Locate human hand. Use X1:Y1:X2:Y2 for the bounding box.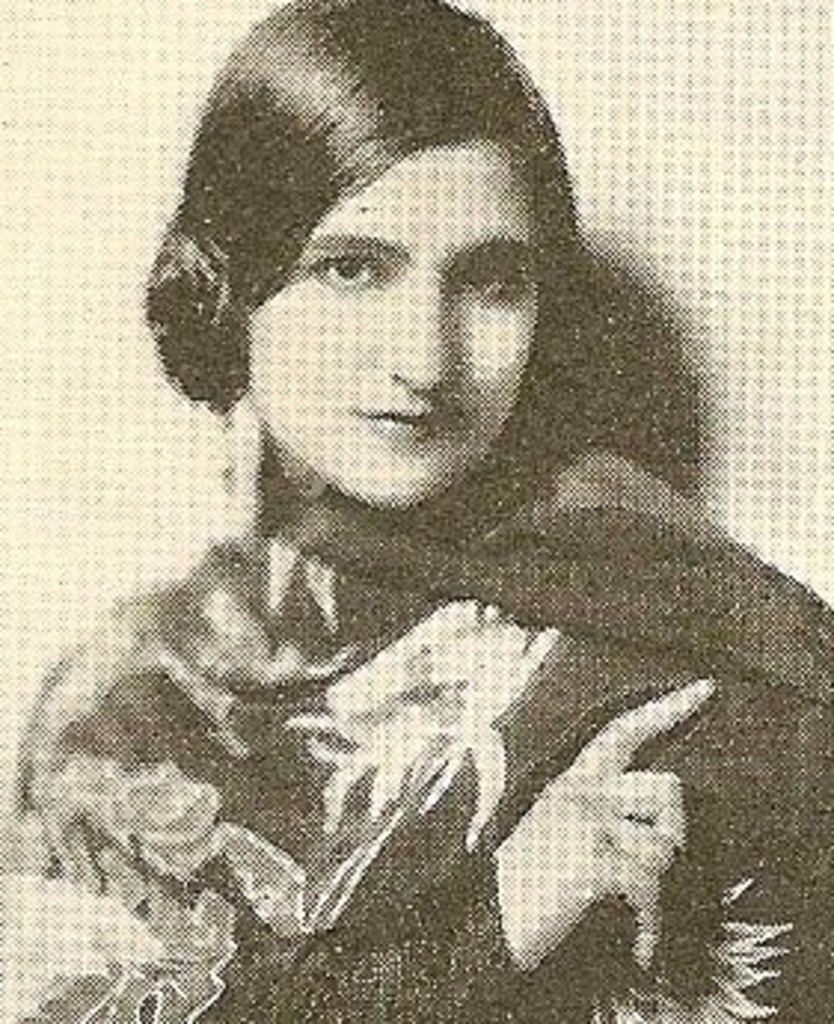
466:659:715:991.
